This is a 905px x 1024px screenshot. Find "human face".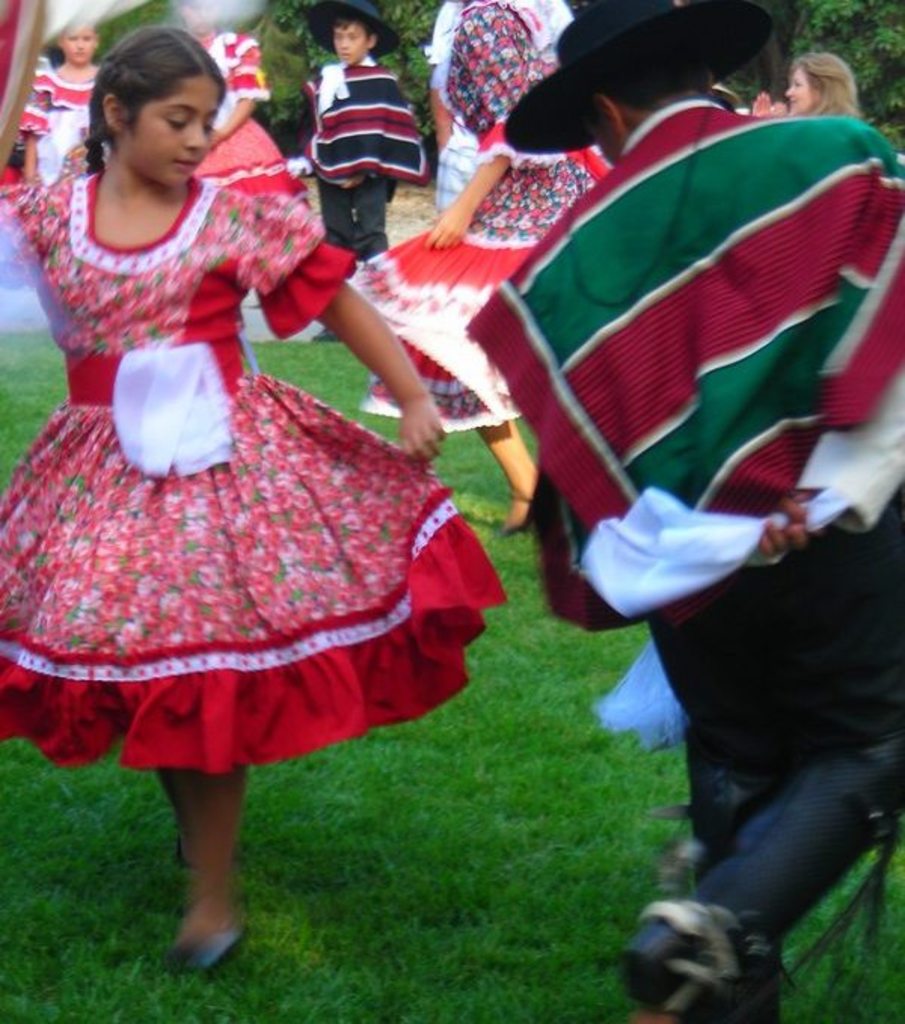
Bounding box: crop(781, 65, 813, 116).
